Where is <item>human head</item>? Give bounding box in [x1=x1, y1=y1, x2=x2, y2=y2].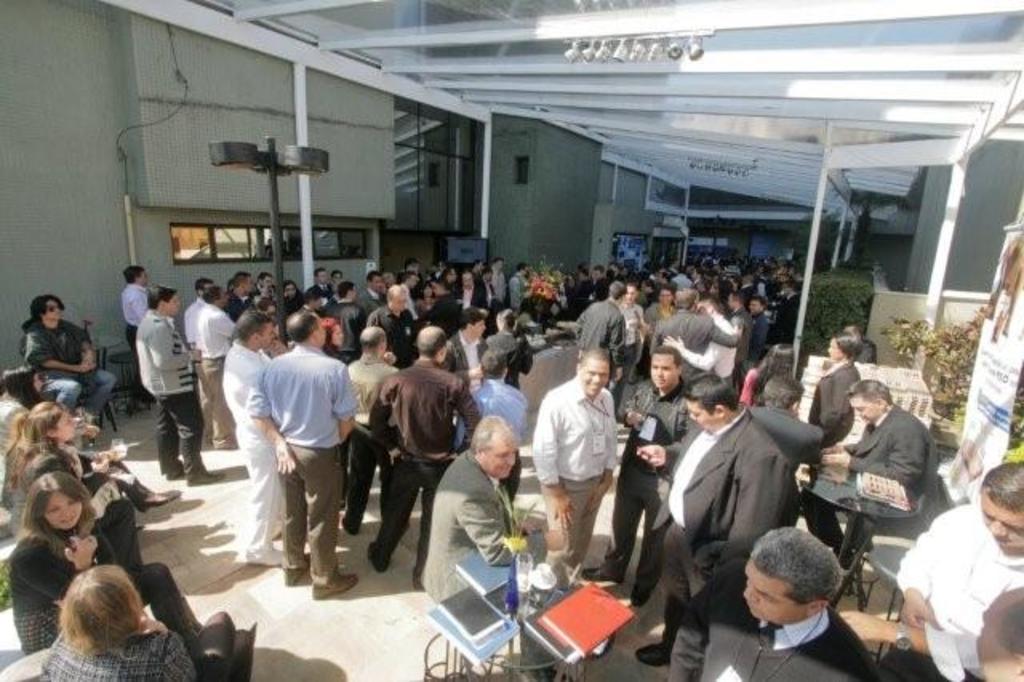
[x1=314, y1=269, x2=328, y2=285].
